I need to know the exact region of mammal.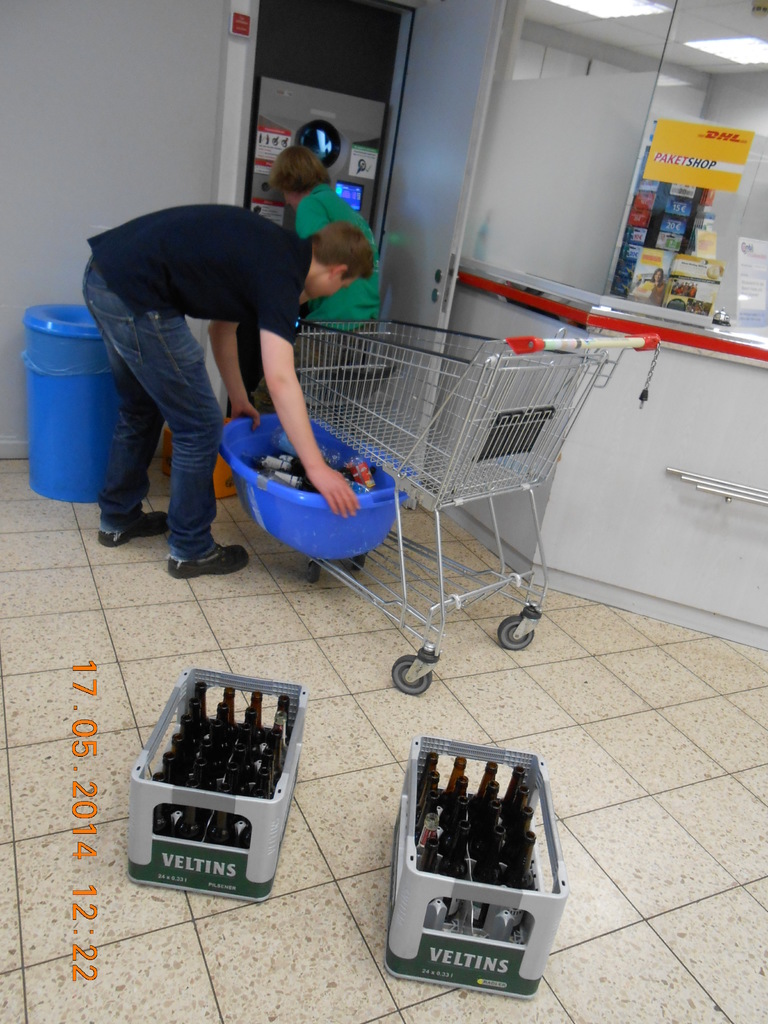
Region: bbox=[44, 179, 401, 536].
